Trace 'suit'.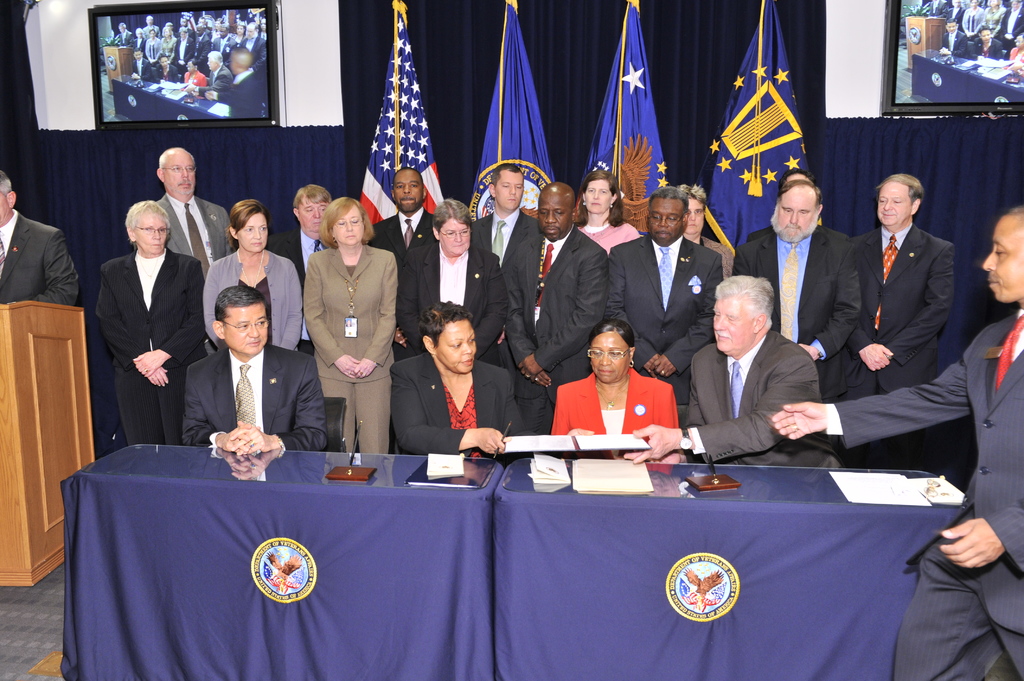
Traced to 689, 335, 838, 466.
